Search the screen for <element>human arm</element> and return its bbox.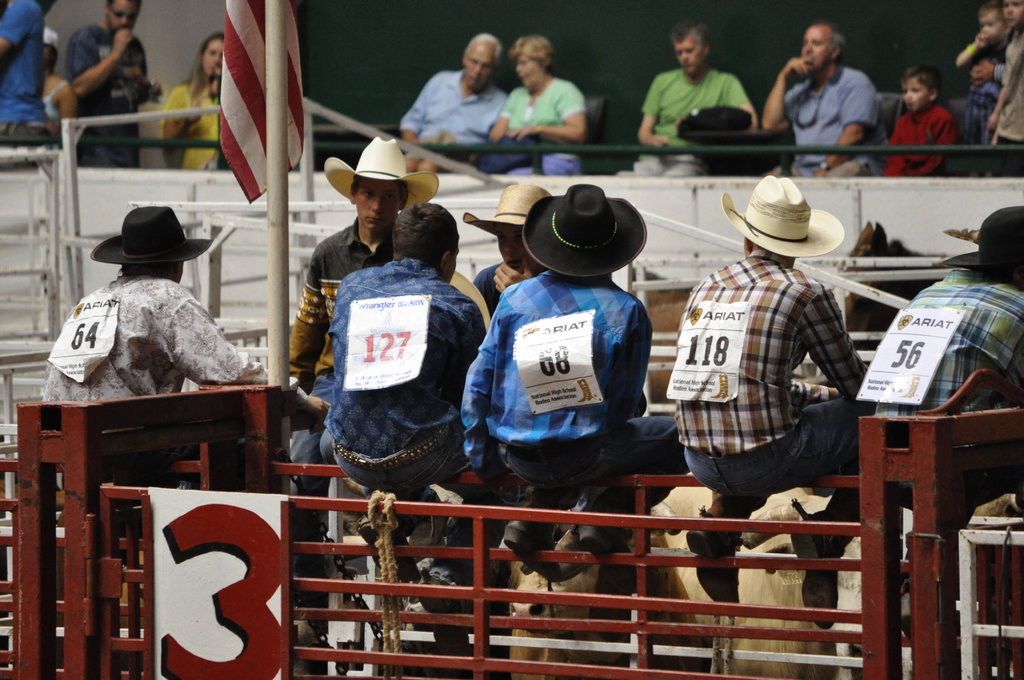
Found: x1=157 y1=81 x2=204 y2=145.
